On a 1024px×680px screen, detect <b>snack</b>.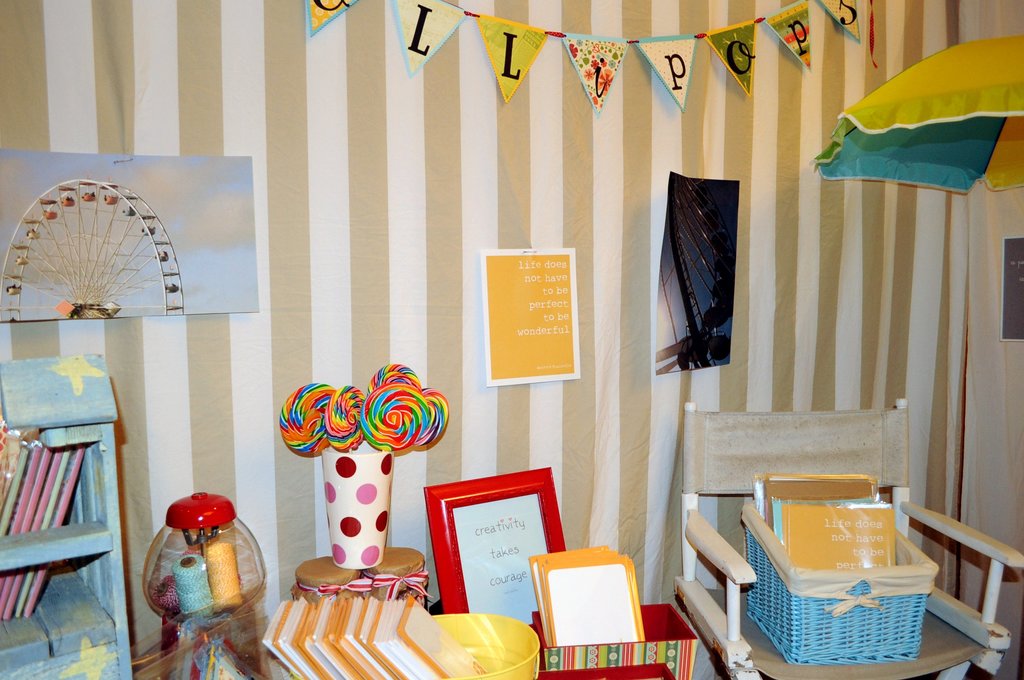
left=409, top=384, right=452, bottom=452.
